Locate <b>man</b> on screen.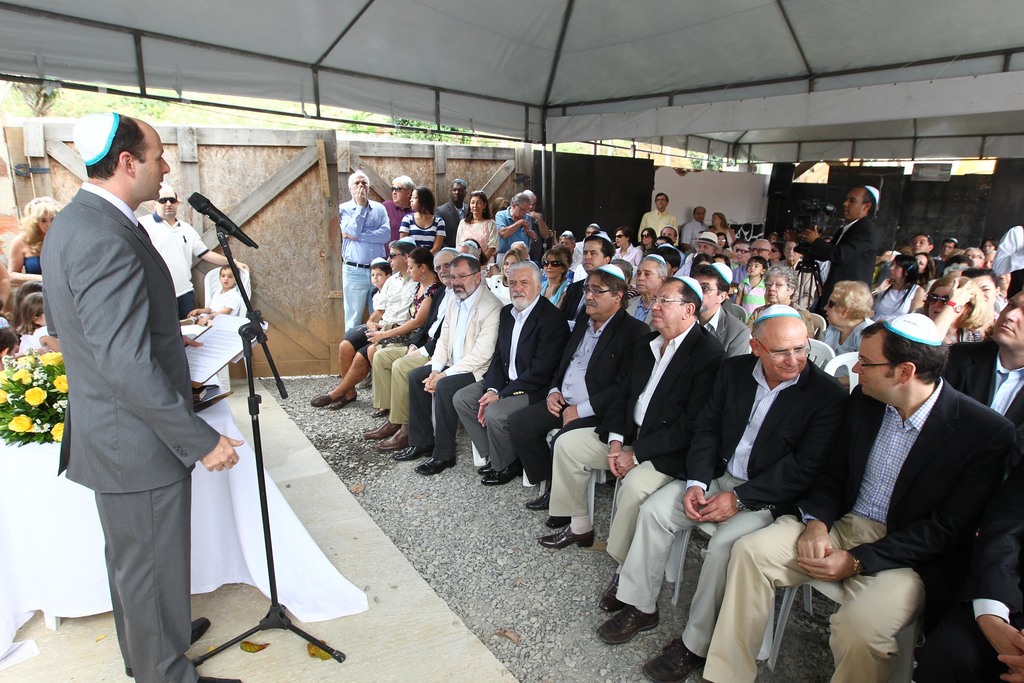
On screen at [left=360, top=252, right=460, bottom=447].
